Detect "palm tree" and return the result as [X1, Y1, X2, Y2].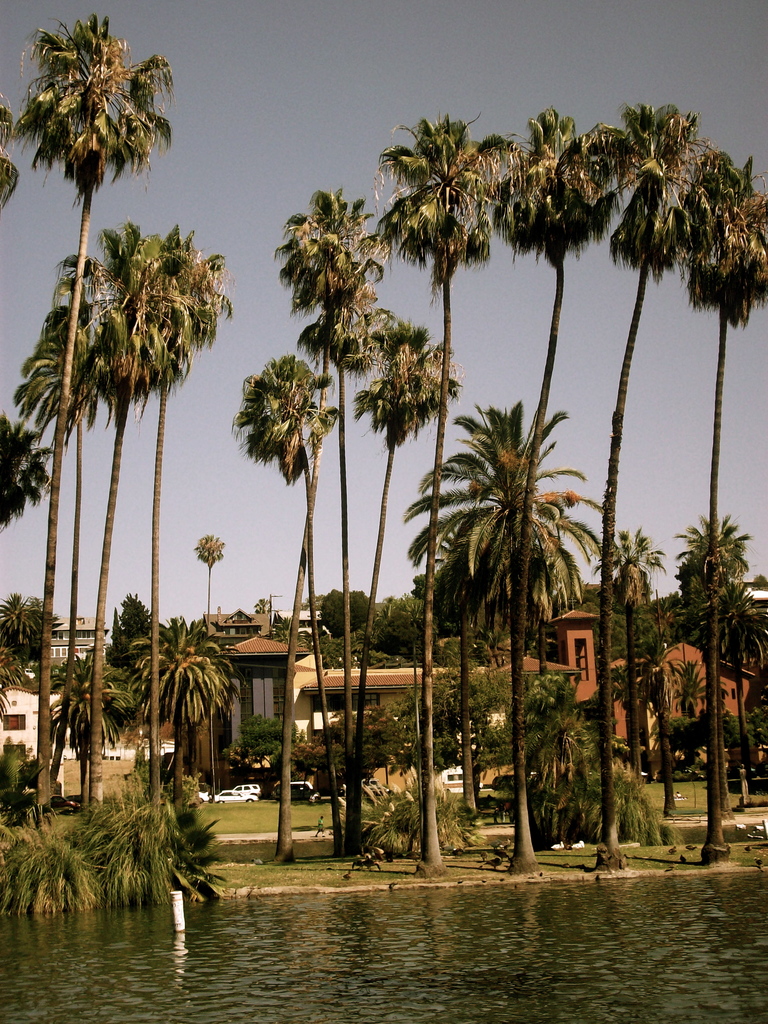
[493, 127, 600, 829].
